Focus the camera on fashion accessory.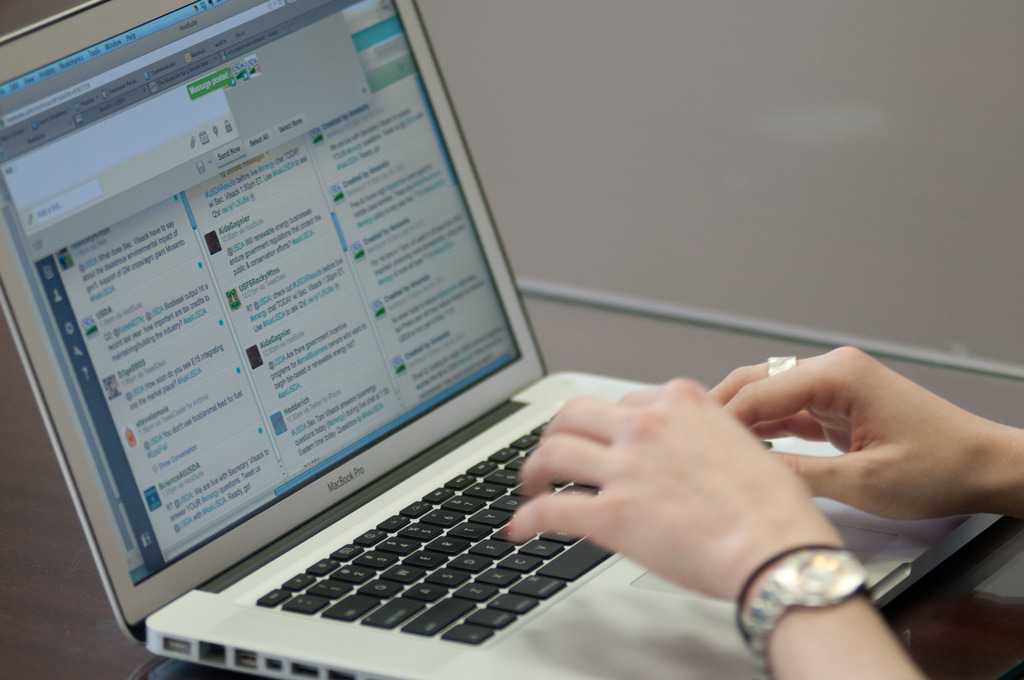
Focus region: select_region(740, 547, 813, 642).
